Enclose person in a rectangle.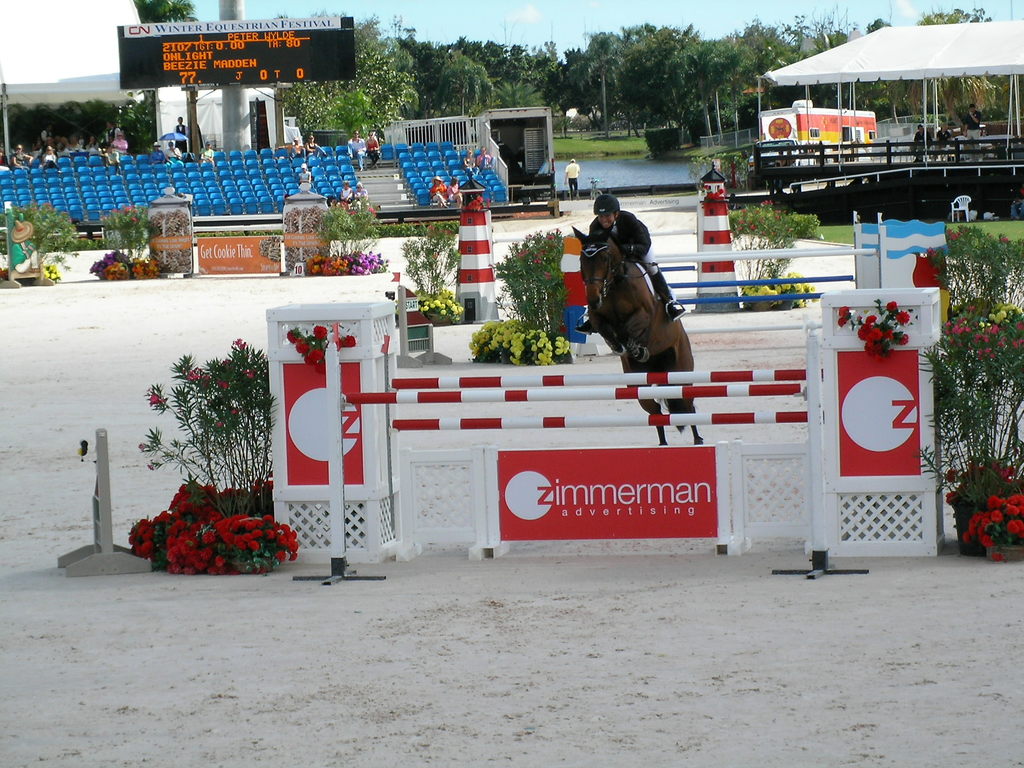
box=[460, 150, 479, 182].
